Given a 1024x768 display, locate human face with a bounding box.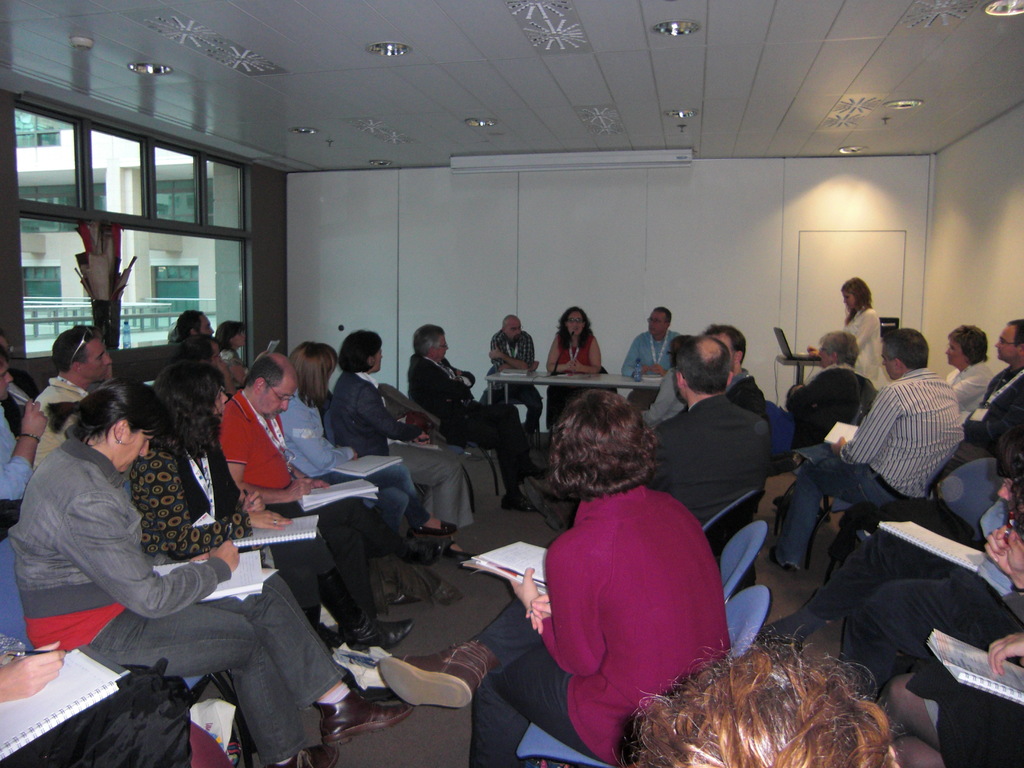
Located: region(266, 383, 294, 421).
